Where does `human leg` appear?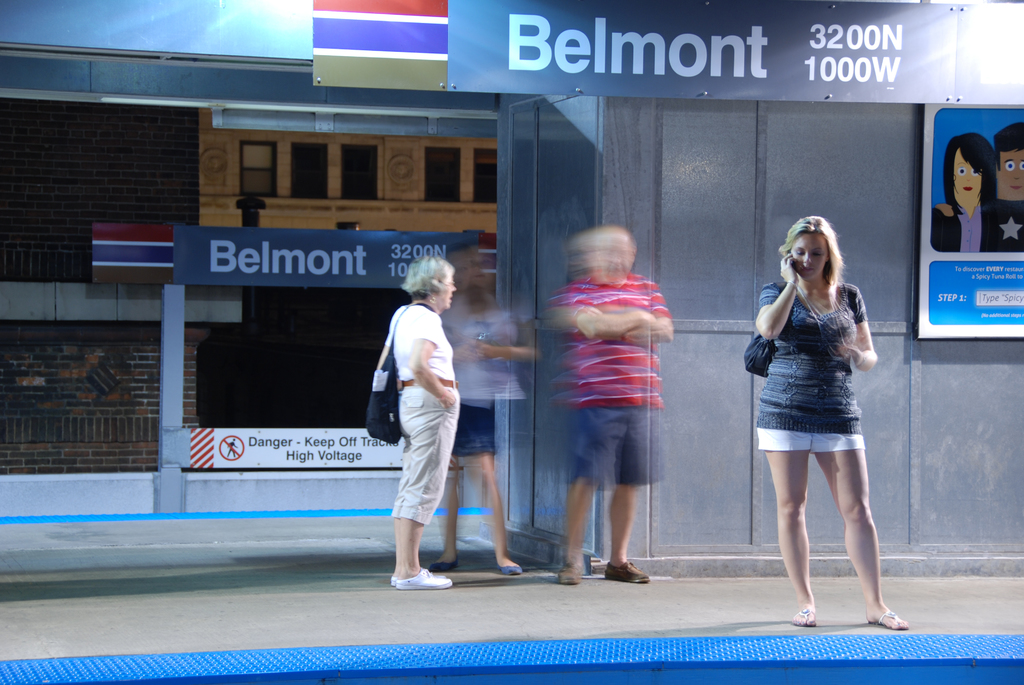
Appears at Rect(614, 395, 655, 581).
